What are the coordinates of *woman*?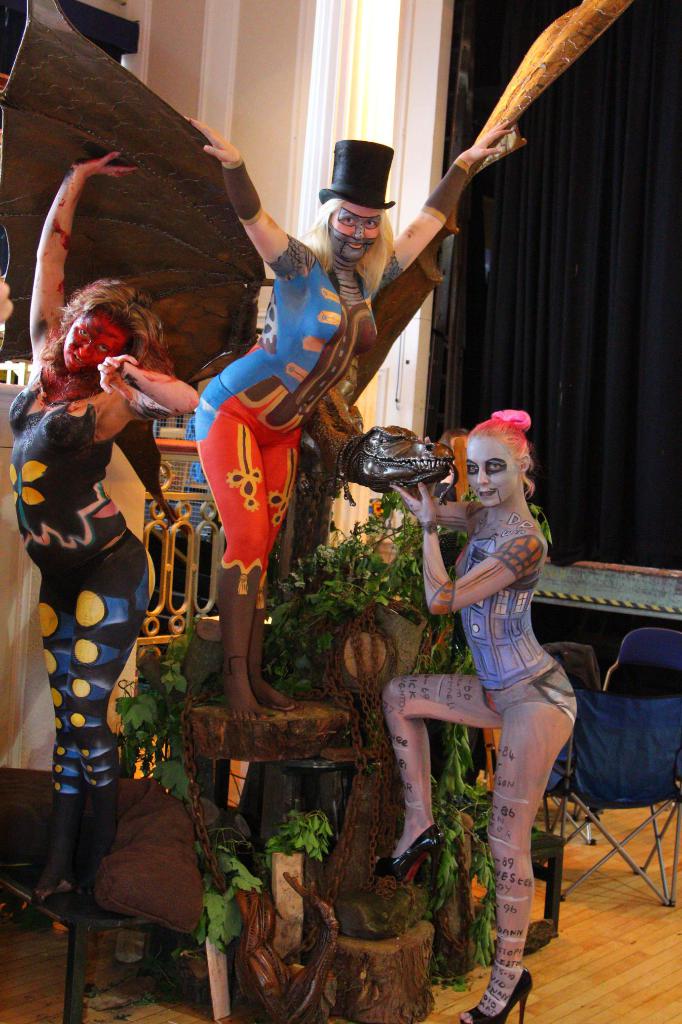
x1=1 y1=146 x2=205 y2=900.
